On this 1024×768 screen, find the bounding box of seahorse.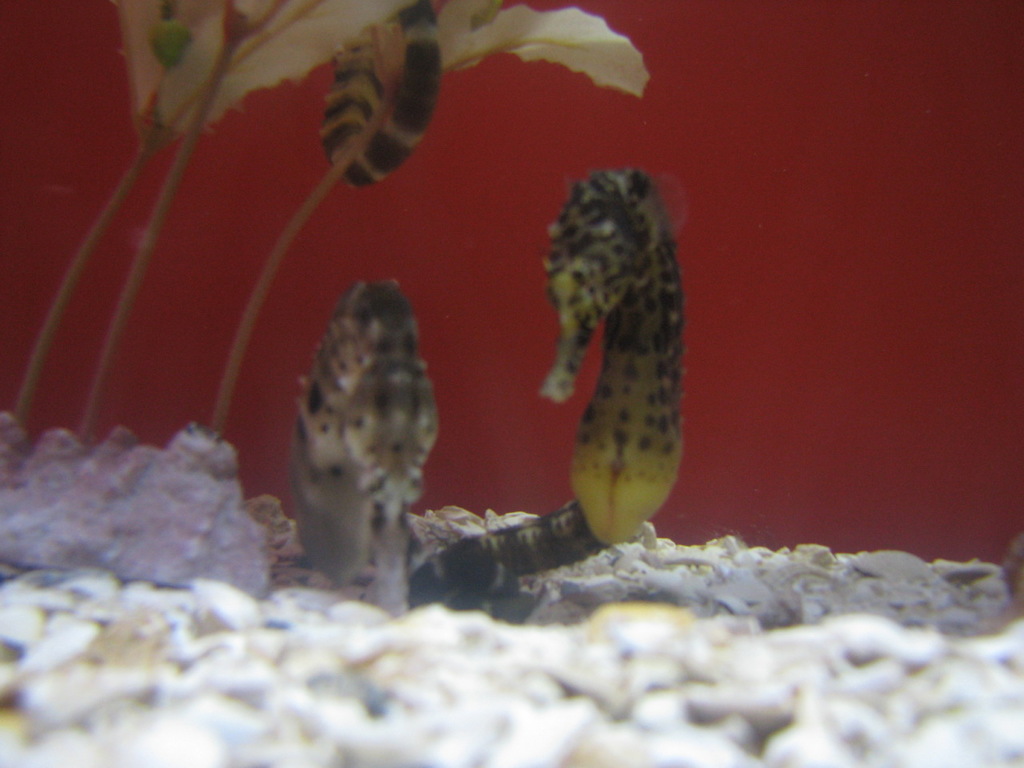
Bounding box: rect(318, 4, 451, 198).
